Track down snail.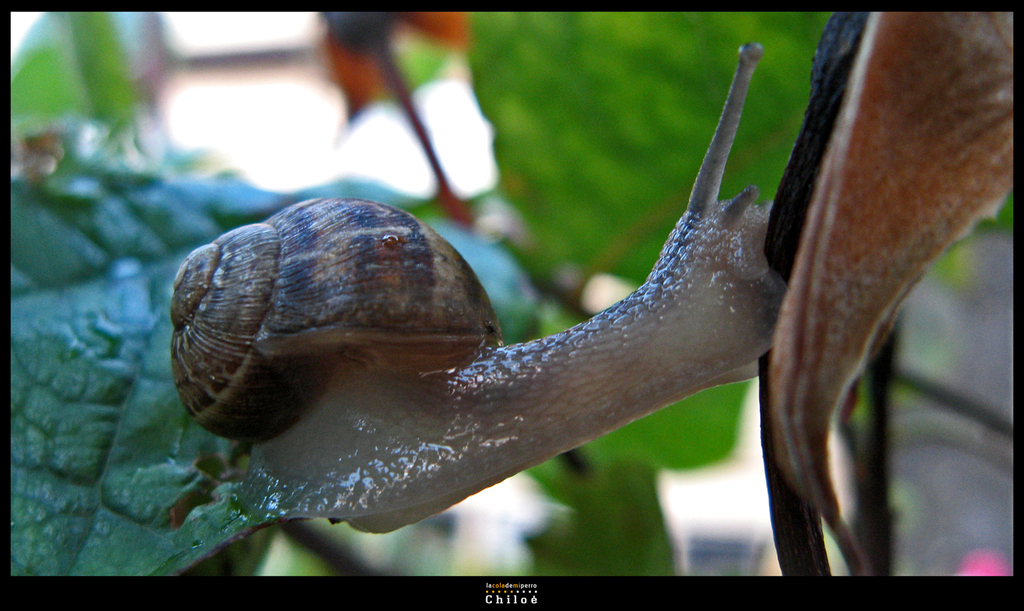
Tracked to rect(168, 36, 792, 535).
